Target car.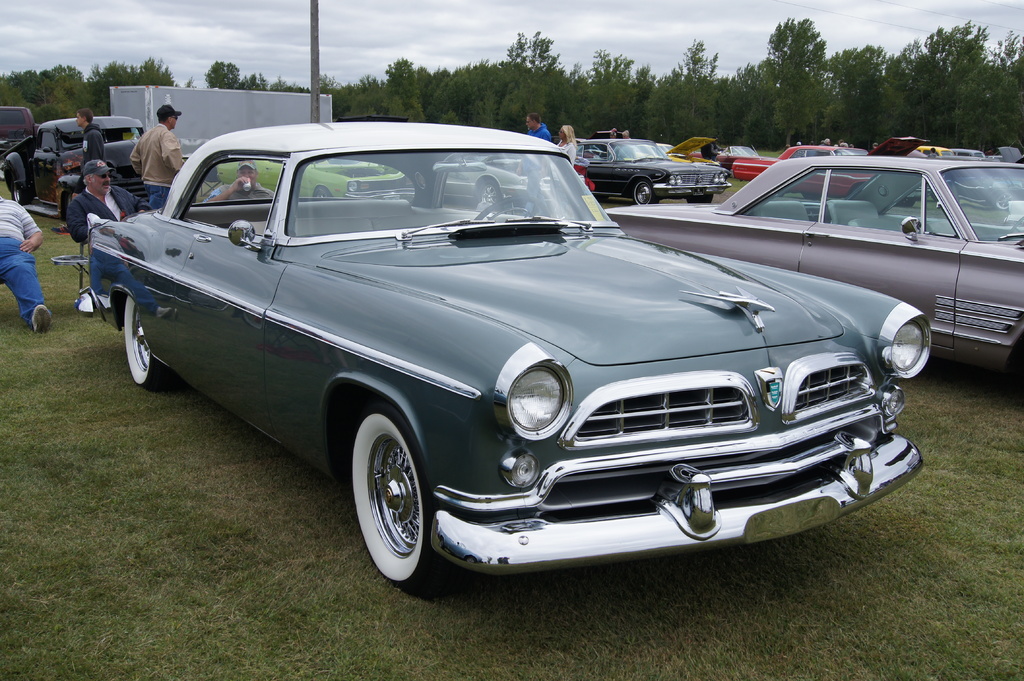
Target region: {"x1": 9, "y1": 112, "x2": 206, "y2": 217}.
